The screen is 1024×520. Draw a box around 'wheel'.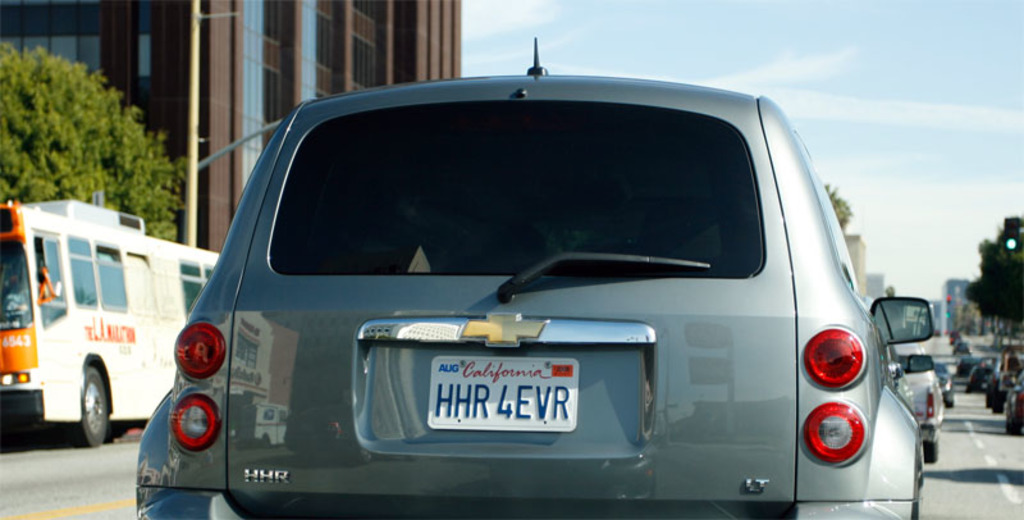
box=[58, 373, 108, 453].
